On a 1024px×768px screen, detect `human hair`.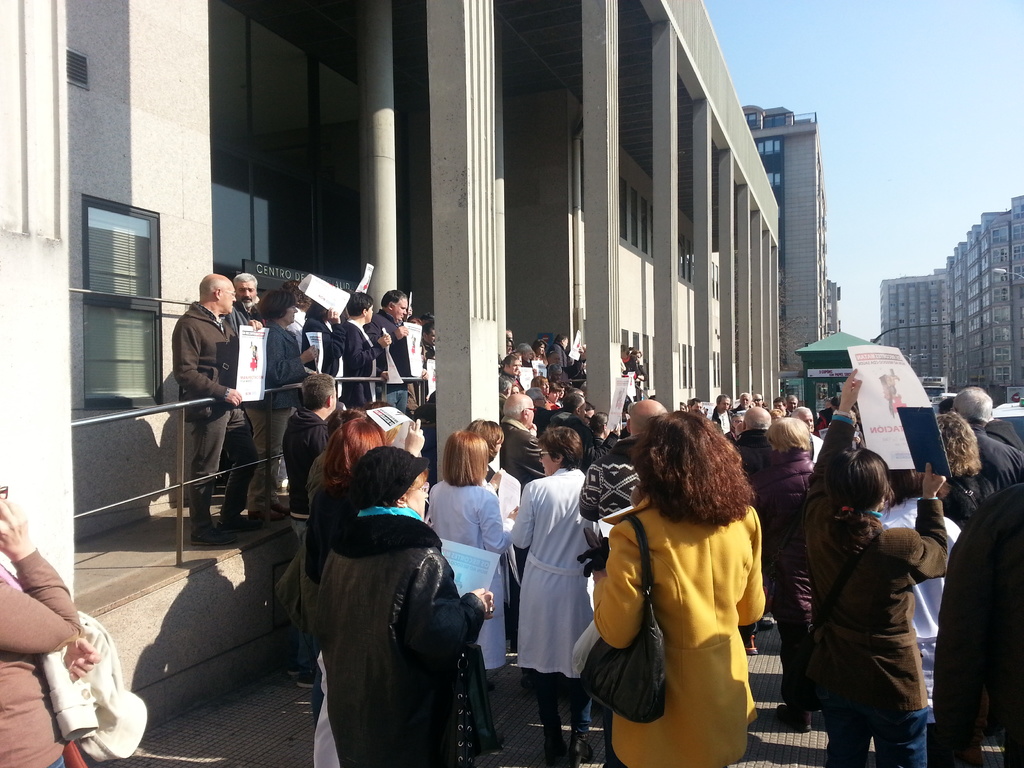
pyautogui.locateOnScreen(461, 418, 506, 458).
